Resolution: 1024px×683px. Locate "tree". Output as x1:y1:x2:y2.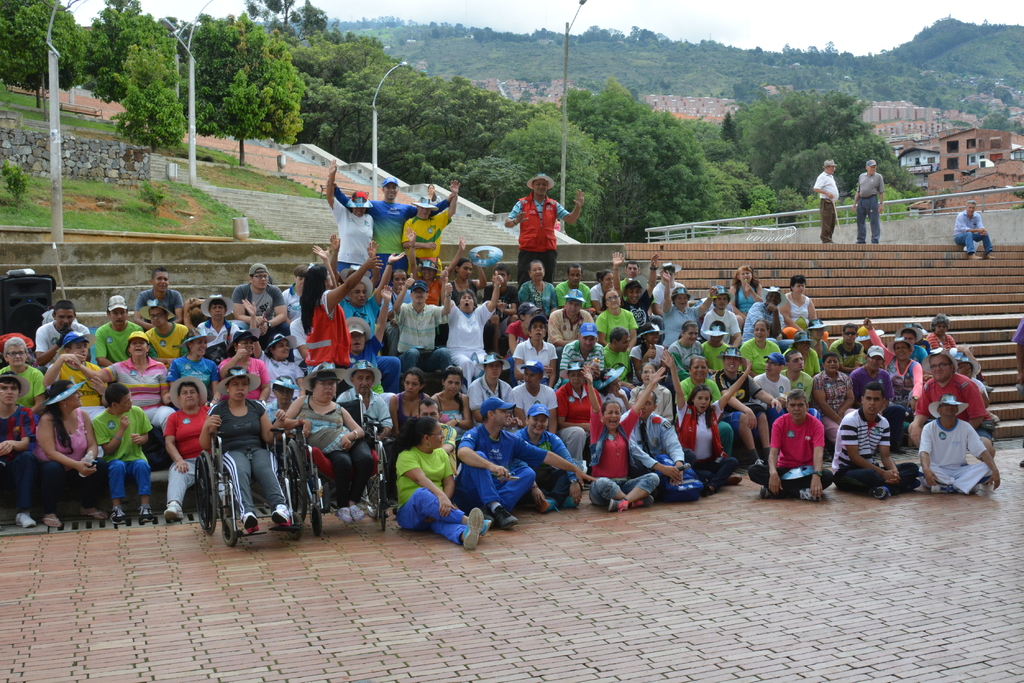
1000:22:1004:27.
